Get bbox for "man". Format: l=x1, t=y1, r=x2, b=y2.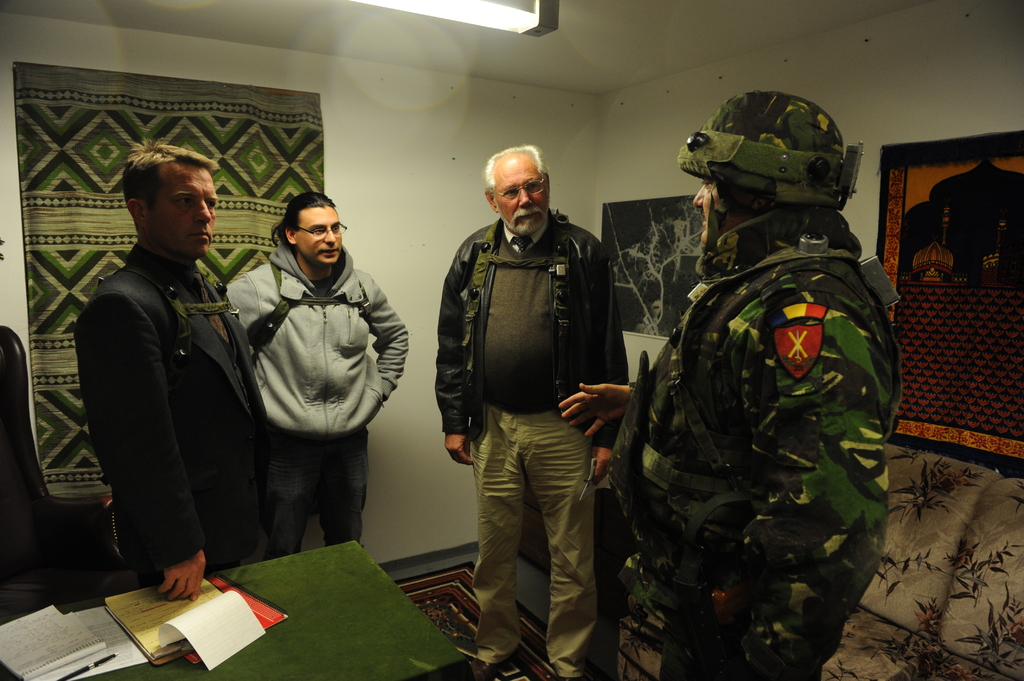
l=430, t=141, r=632, b=680.
